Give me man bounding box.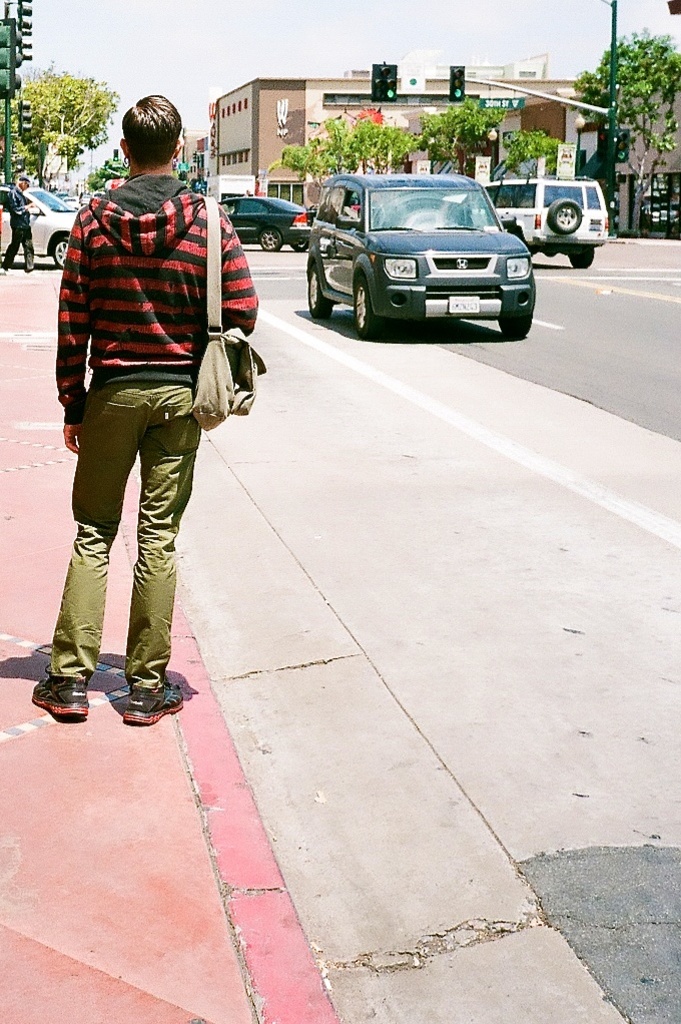
locate(45, 122, 255, 704).
